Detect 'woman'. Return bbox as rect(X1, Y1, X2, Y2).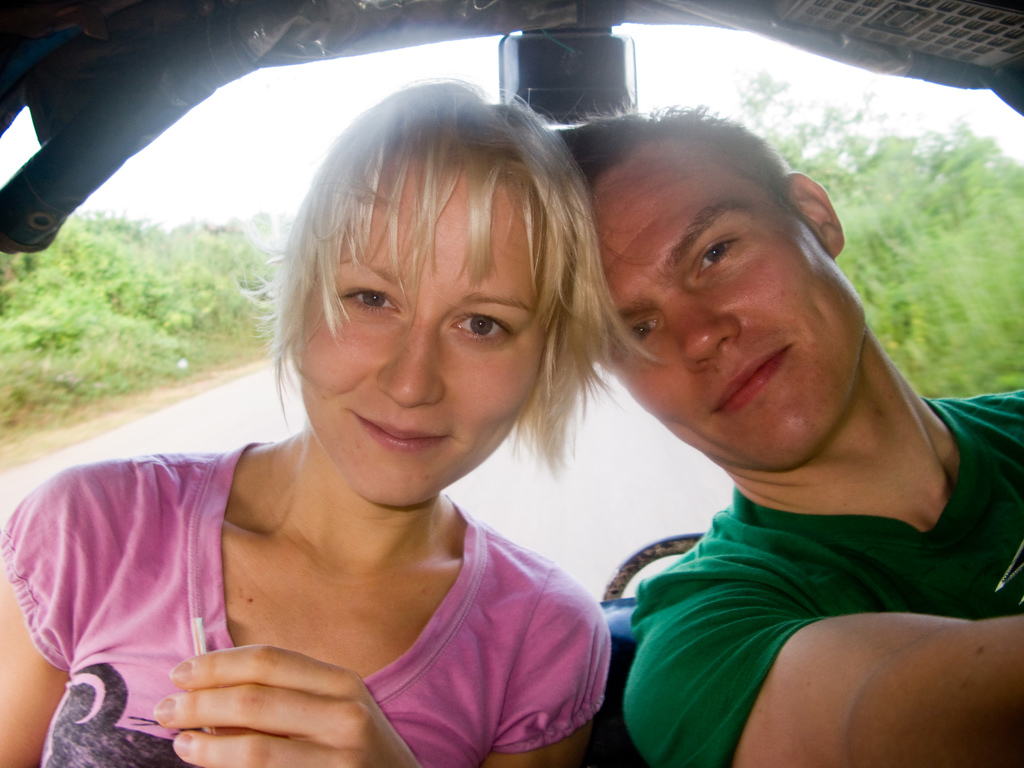
rect(0, 78, 662, 767).
